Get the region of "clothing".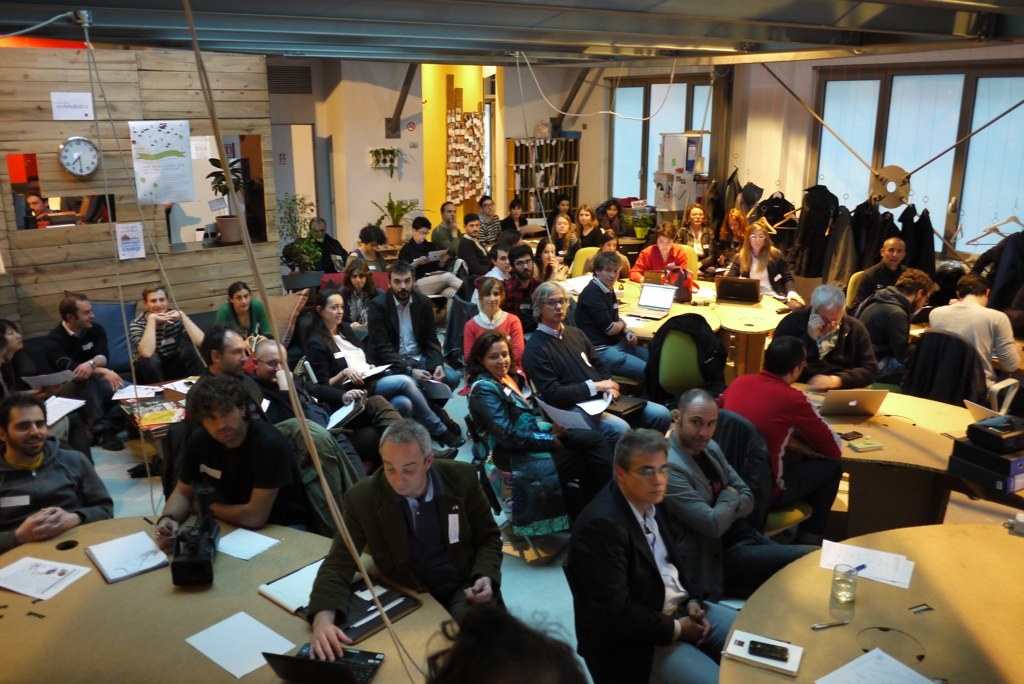
[725, 245, 804, 310].
